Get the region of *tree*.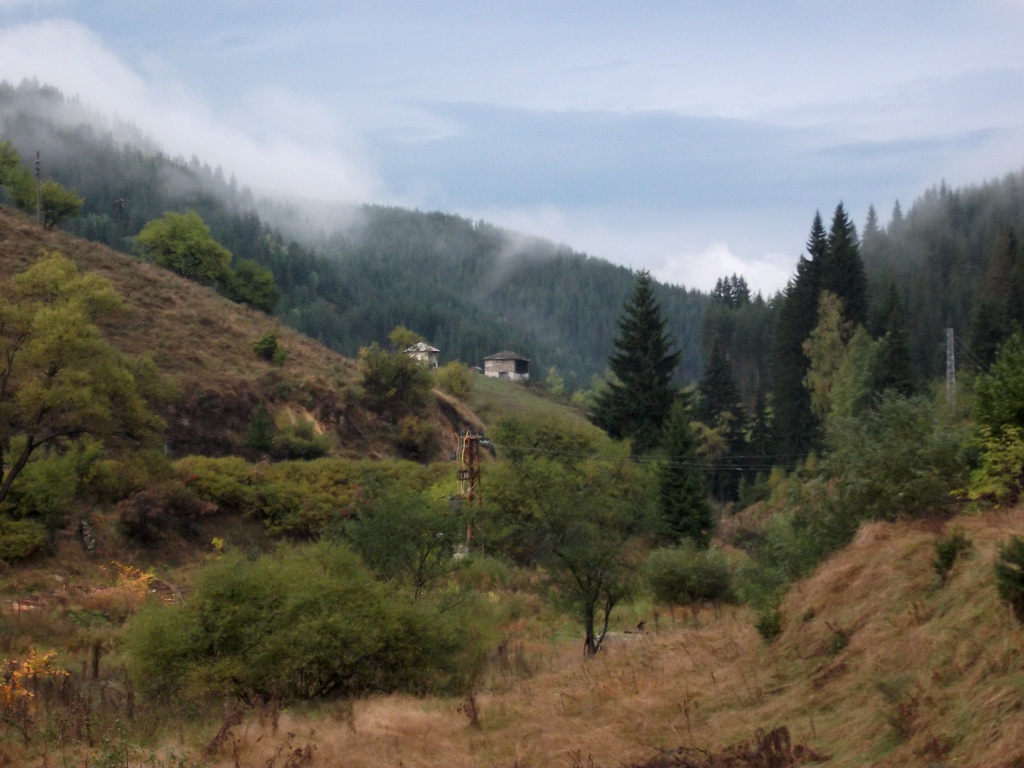
locate(317, 476, 495, 593).
